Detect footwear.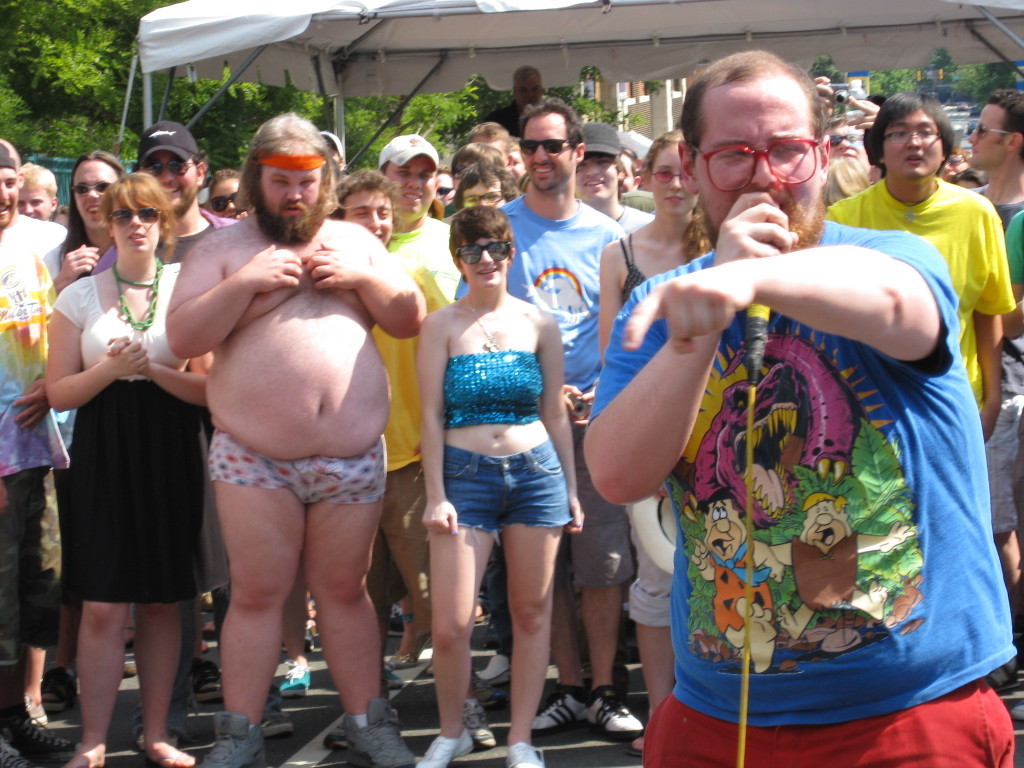
Detected at 63:740:104:767.
